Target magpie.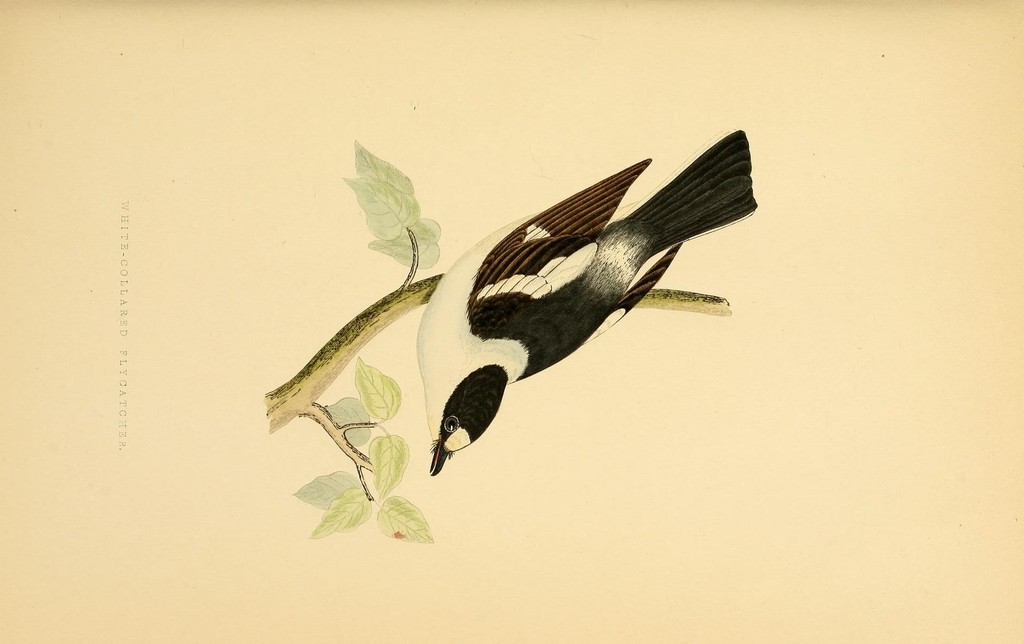
Target region: <box>414,127,760,478</box>.
